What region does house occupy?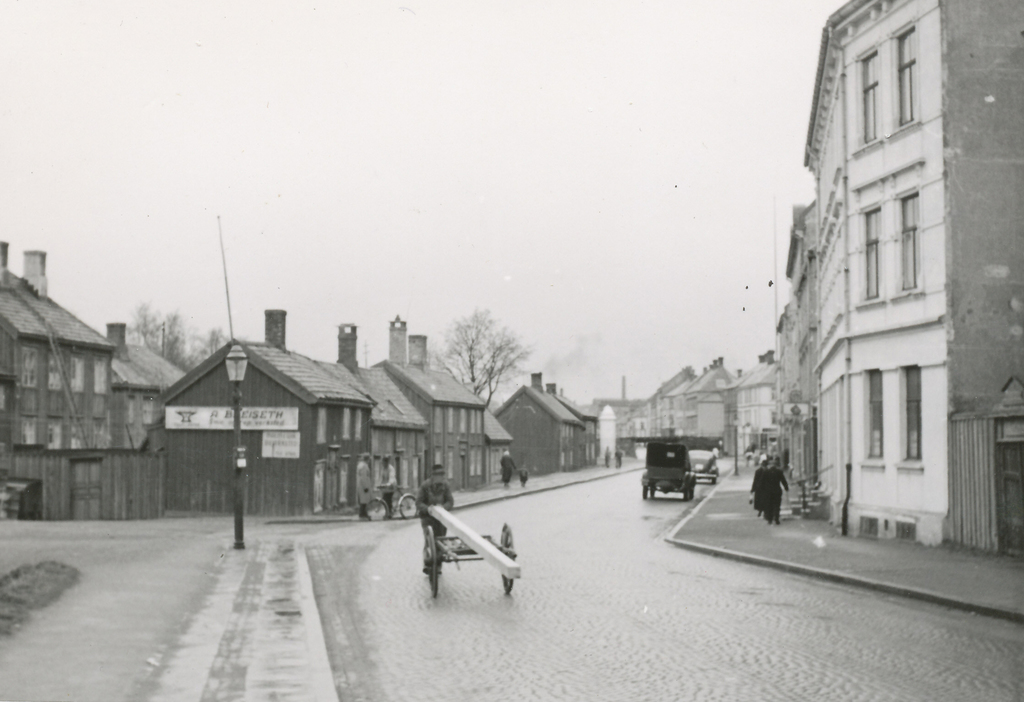
x1=156, y1=307, x2=376, y2=515.
